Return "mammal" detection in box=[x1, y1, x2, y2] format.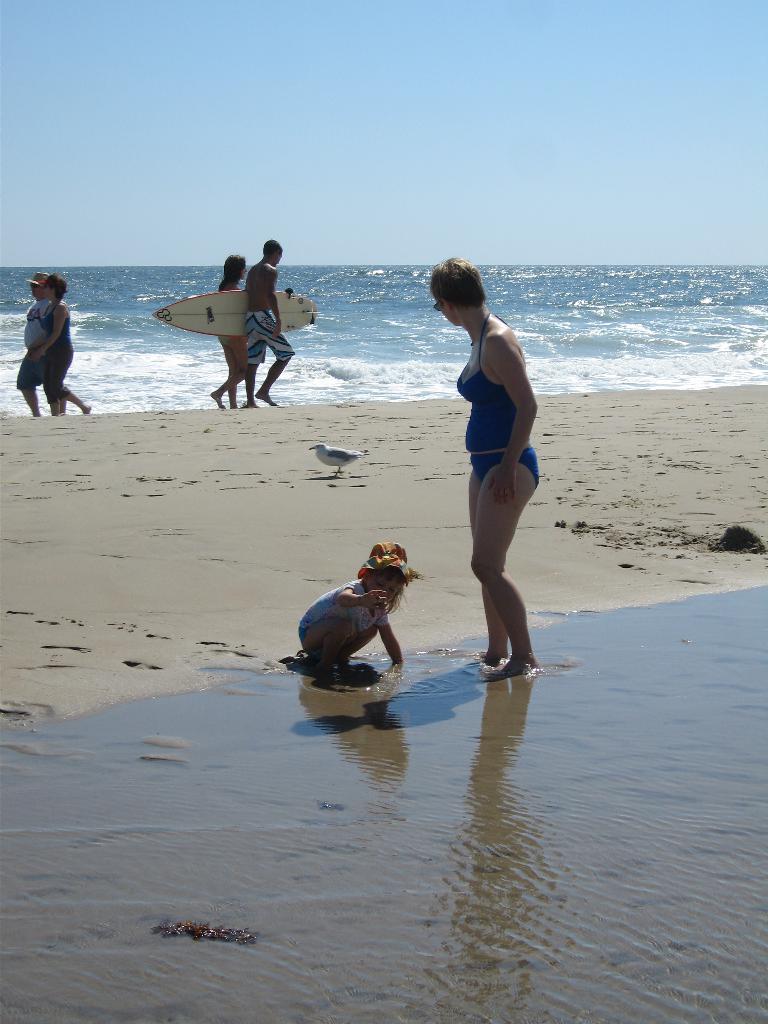
box=[32, 271, 93, 417].
